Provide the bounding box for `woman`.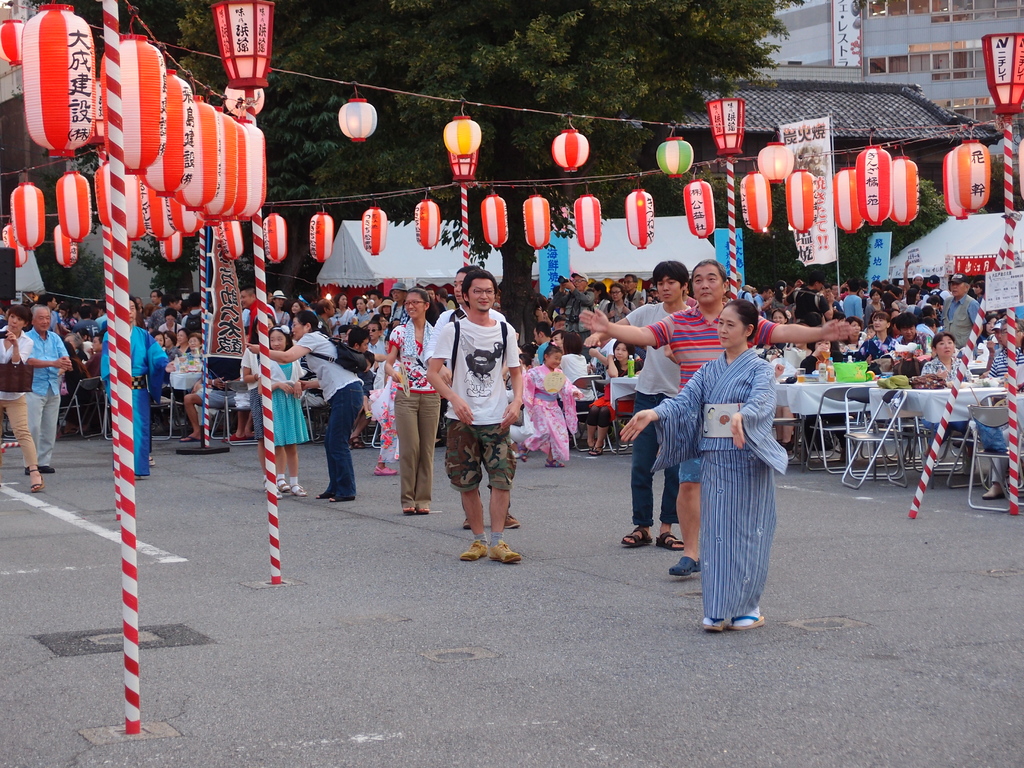
detection(769, 278, 788, 307).
